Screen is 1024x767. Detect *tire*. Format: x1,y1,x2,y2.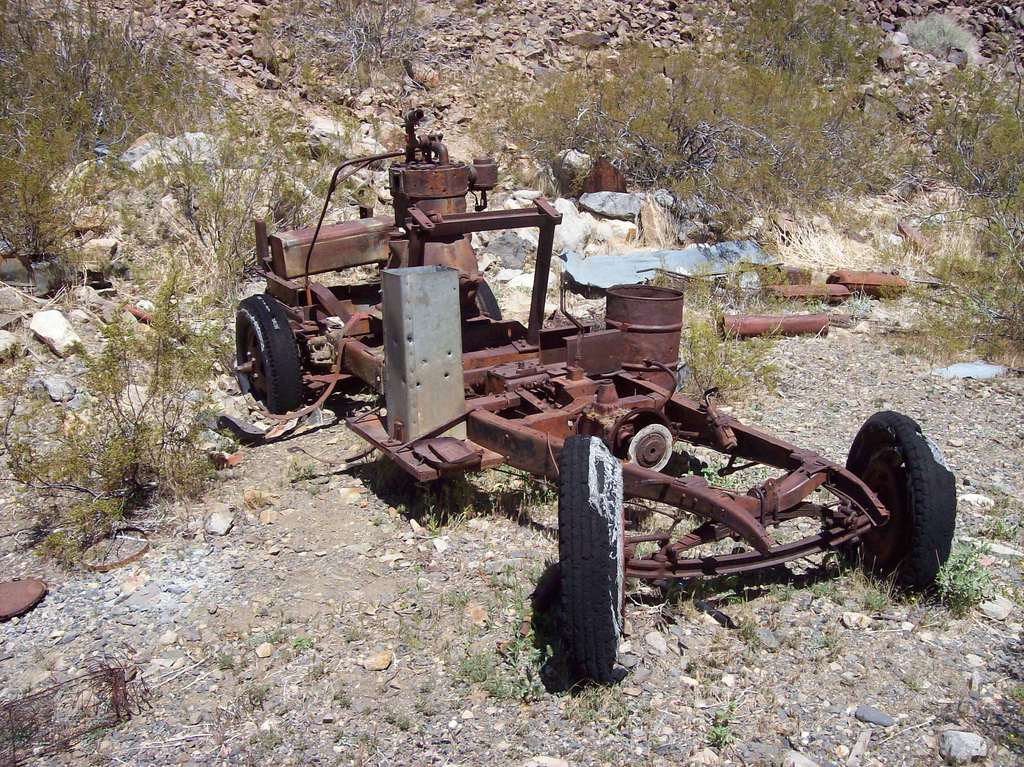
852,409,952,593.
